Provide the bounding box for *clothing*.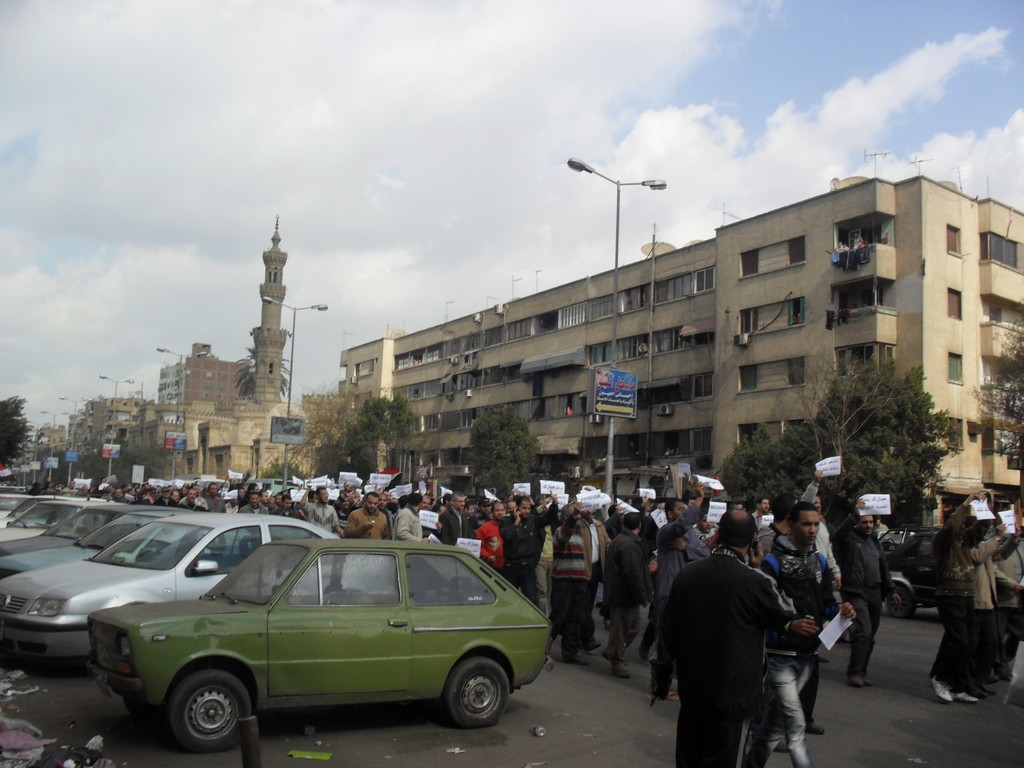
left=655, top=502, right=711, bottom=676.
